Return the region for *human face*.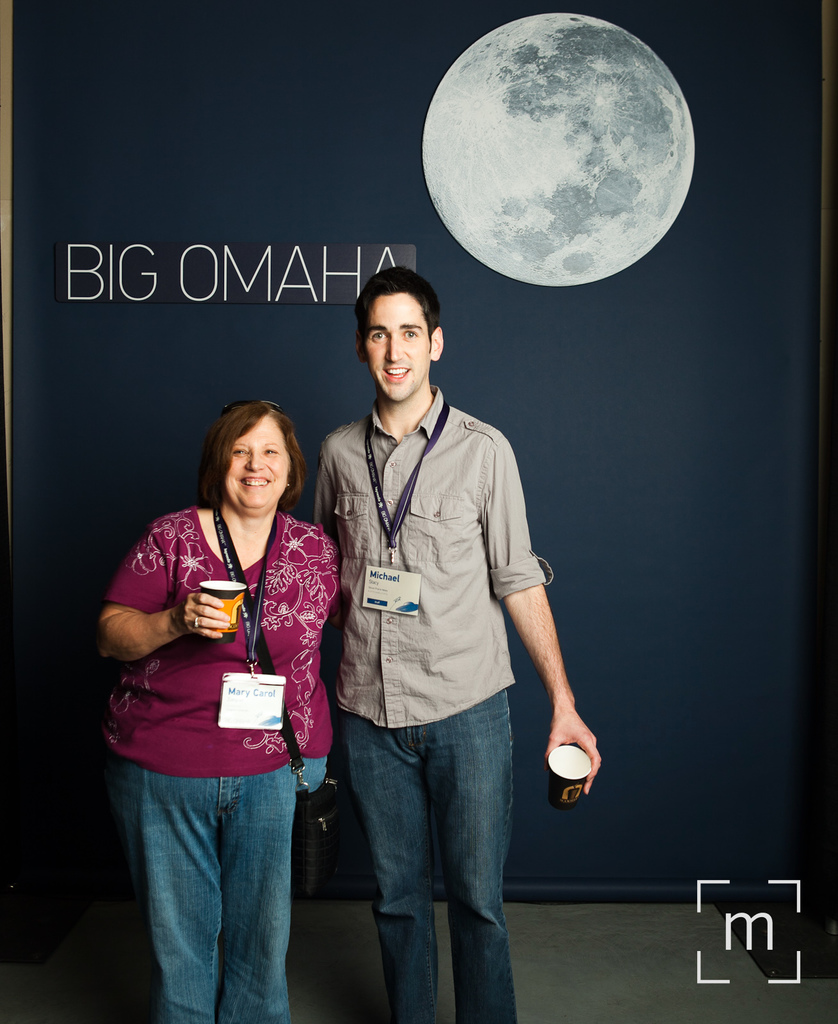
crop(362, 291, 431, 405).
